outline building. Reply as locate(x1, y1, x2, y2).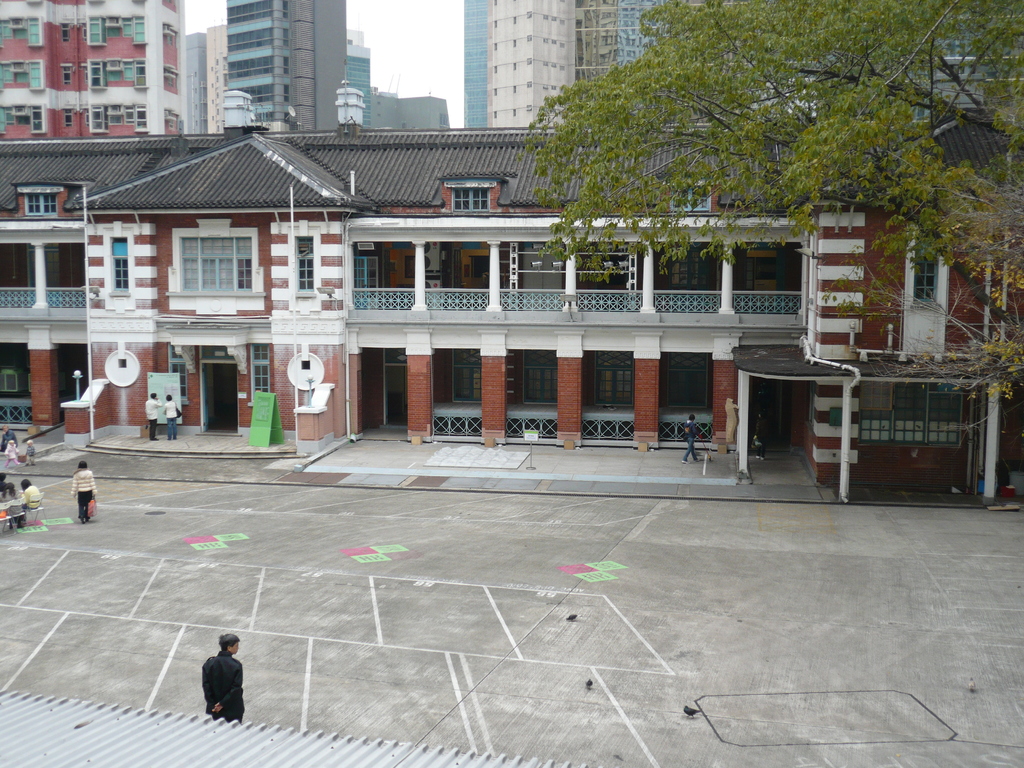
locate(222, 0, 345, 138).
